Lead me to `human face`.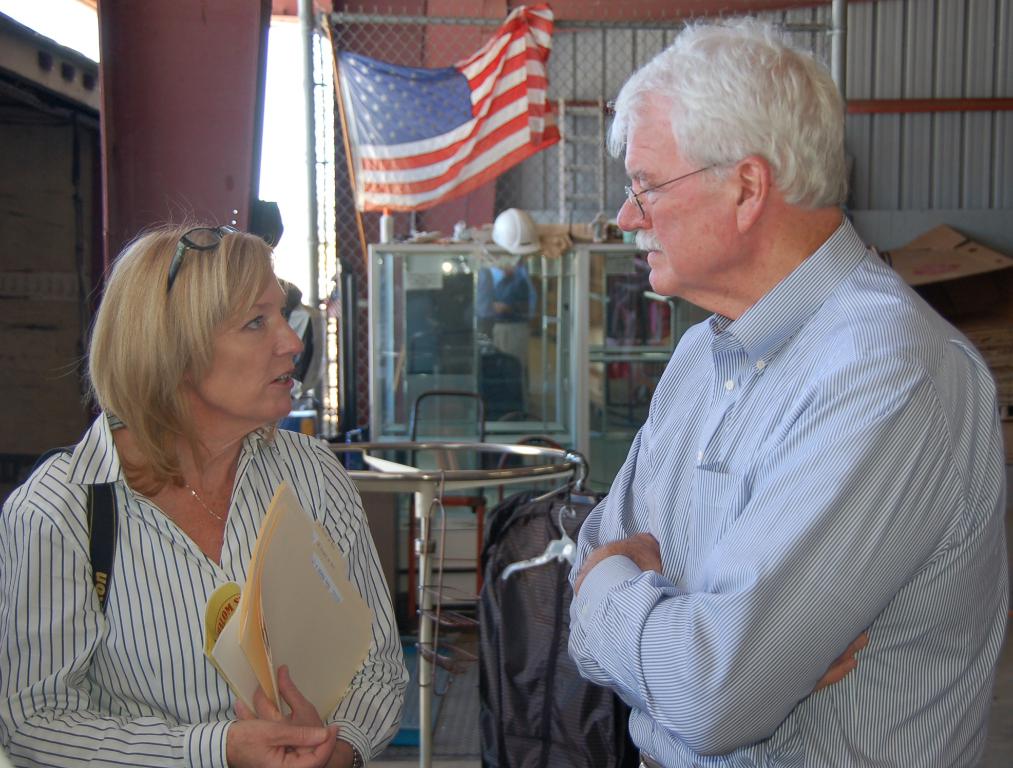
Lead to BBox(194, 274, 306, 427).
